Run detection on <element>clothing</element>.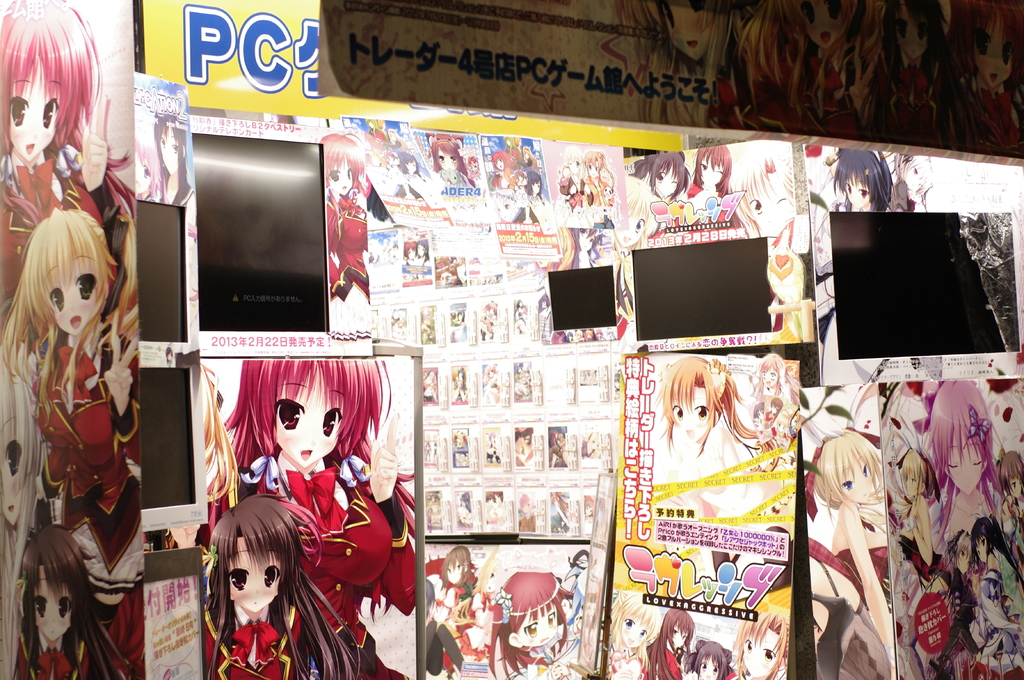
Result: (x1=938, y1=569, x2=976, y2=662).
